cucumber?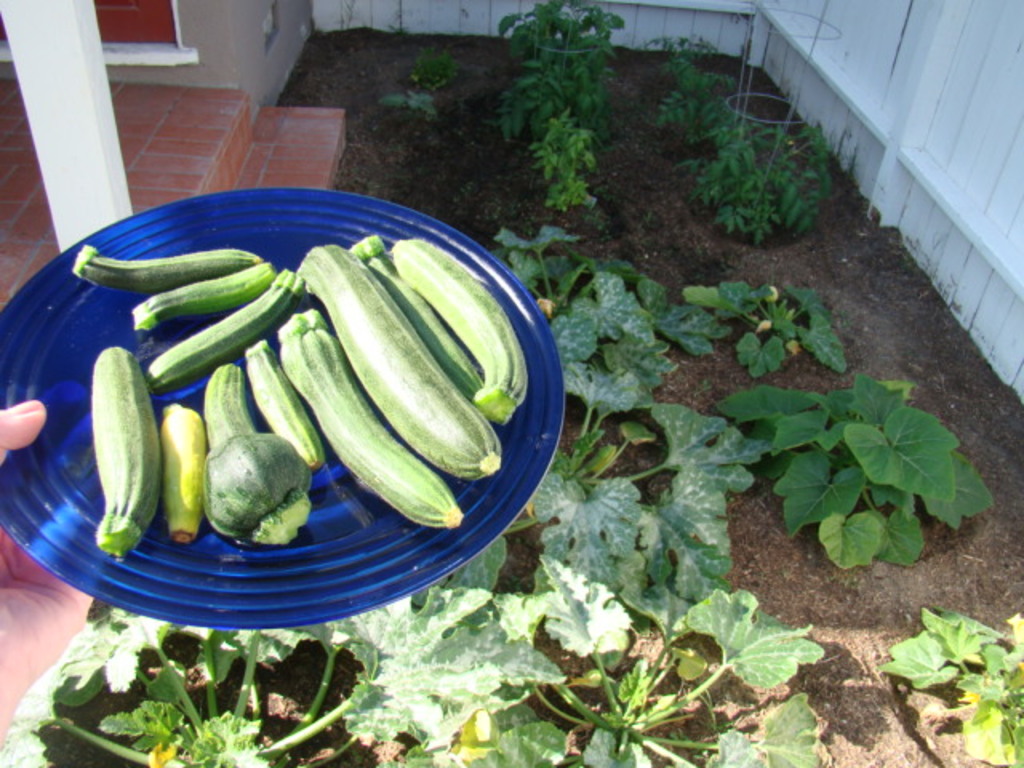
[86,242,530,542]
